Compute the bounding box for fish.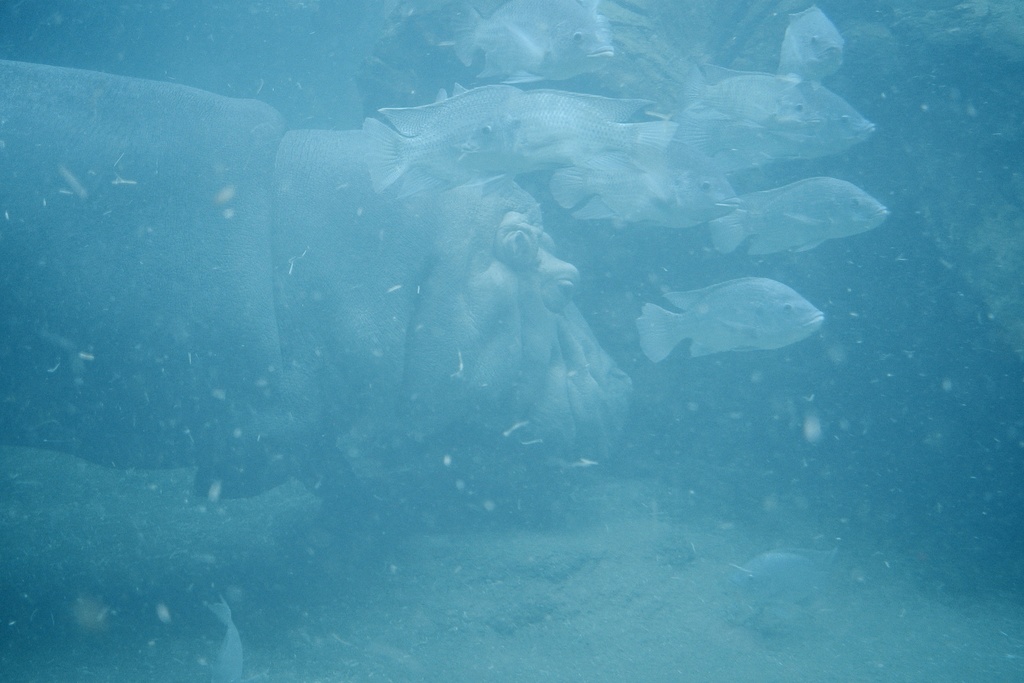
rect(653, 71, 877, 168).
